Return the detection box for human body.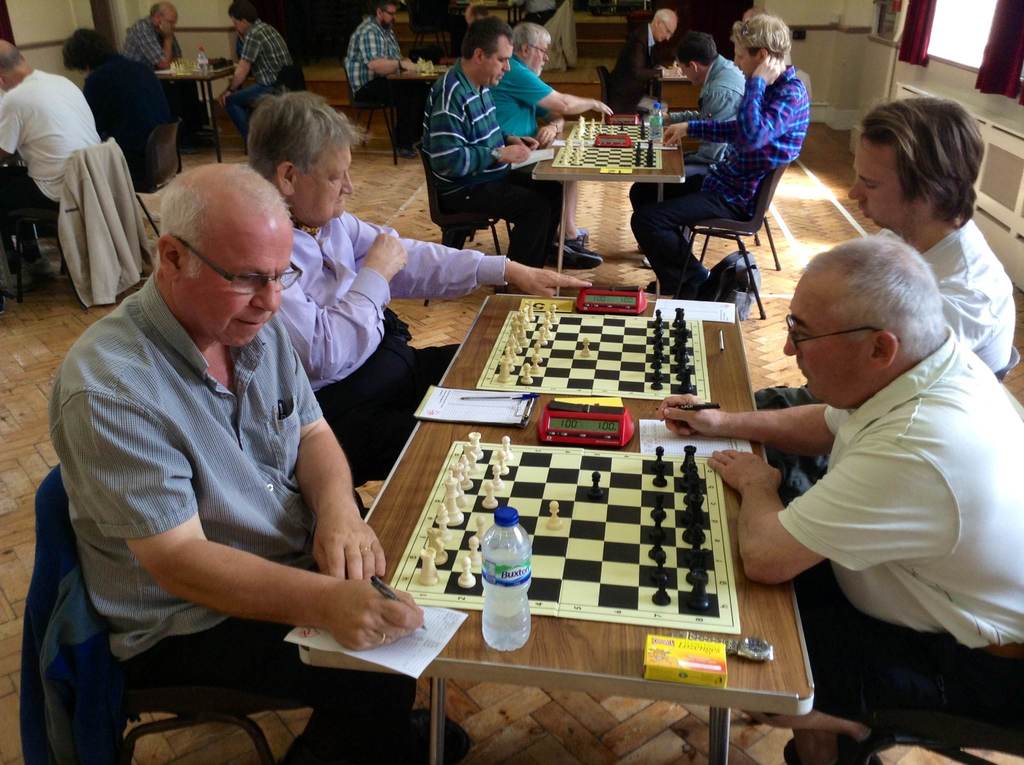
box=[427, 63, 600, 274].
